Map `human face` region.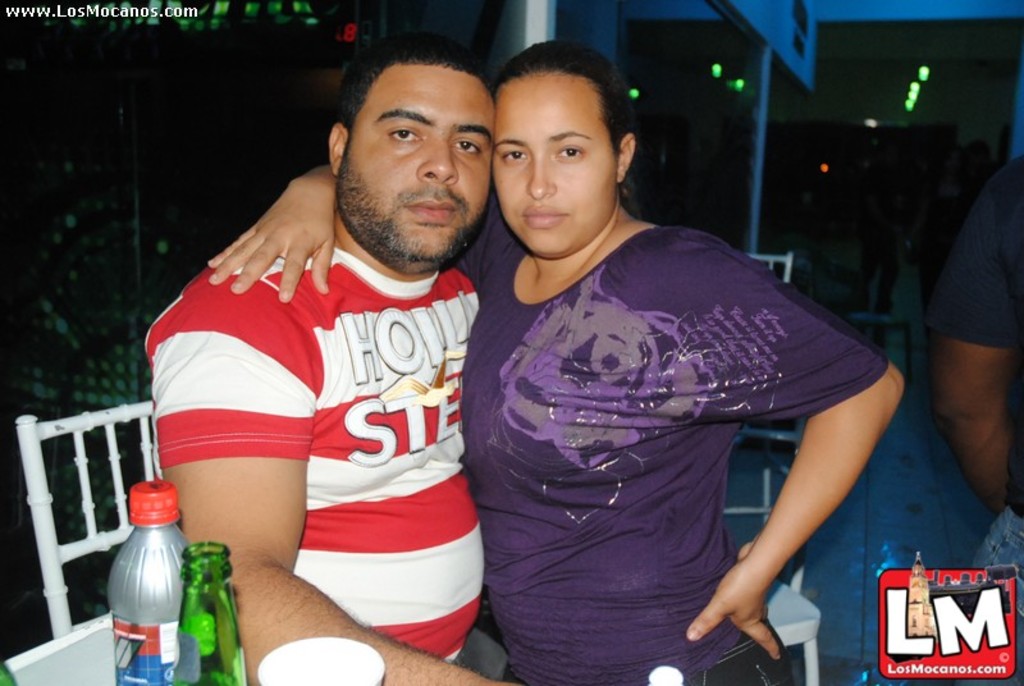
Mapped to [334,64,497,262].
